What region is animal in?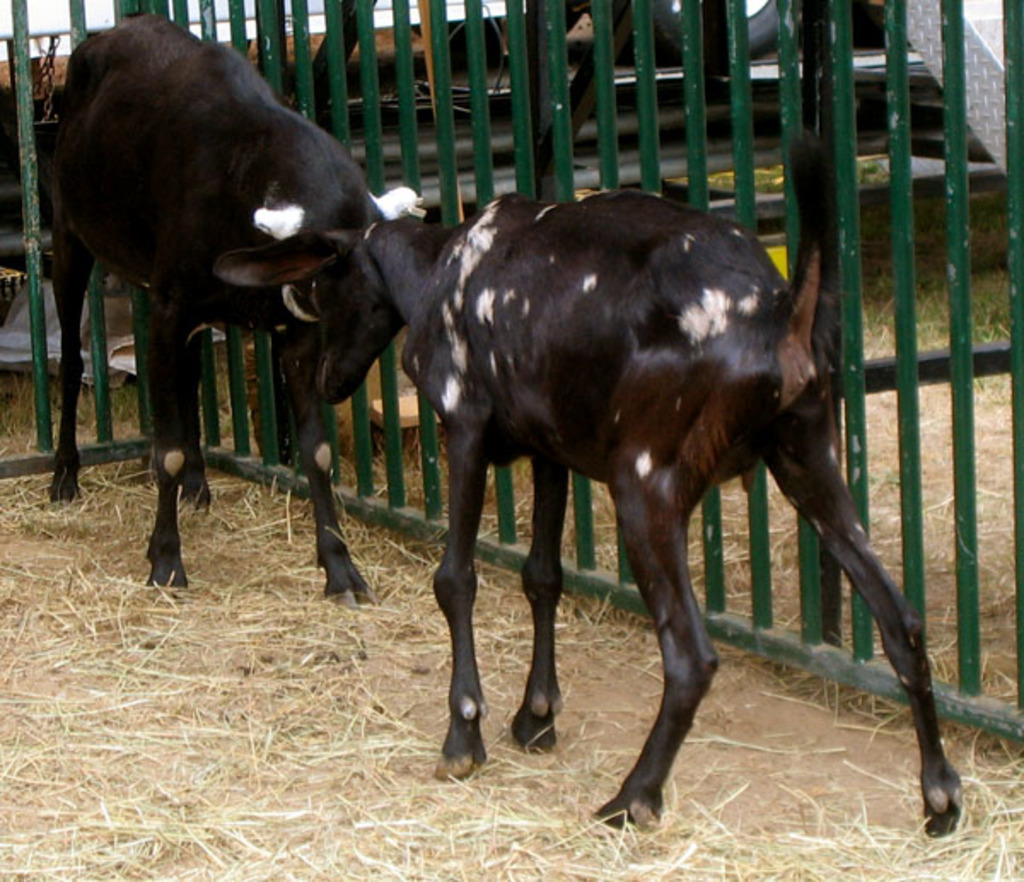
detection(299, 183, 966, 833).
